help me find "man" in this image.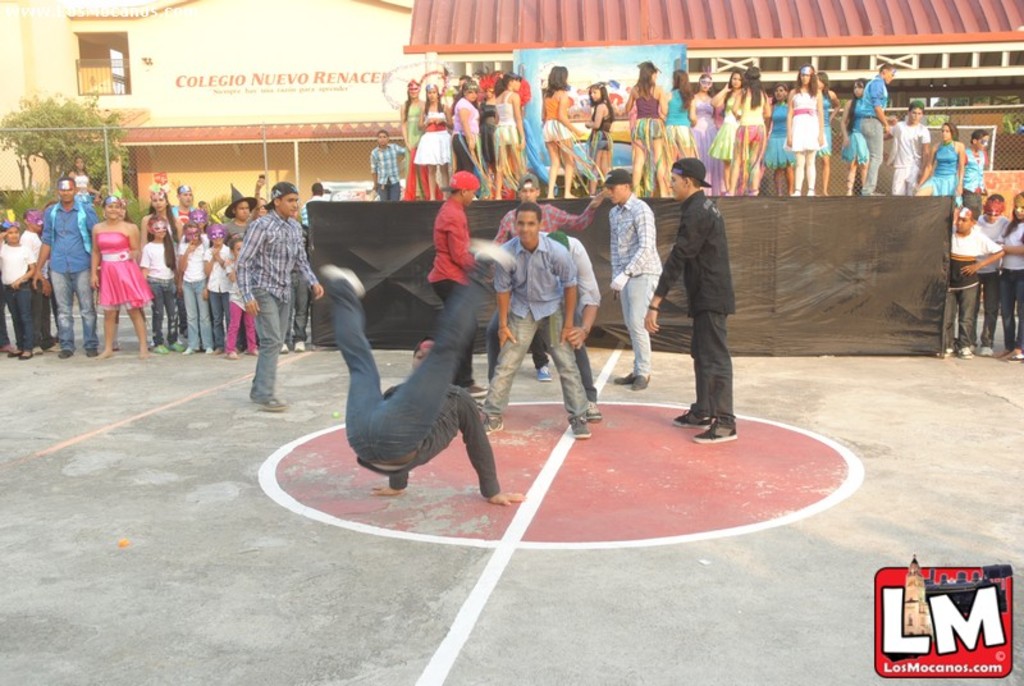
Found it: Rect(859, 65, 899, 193).
